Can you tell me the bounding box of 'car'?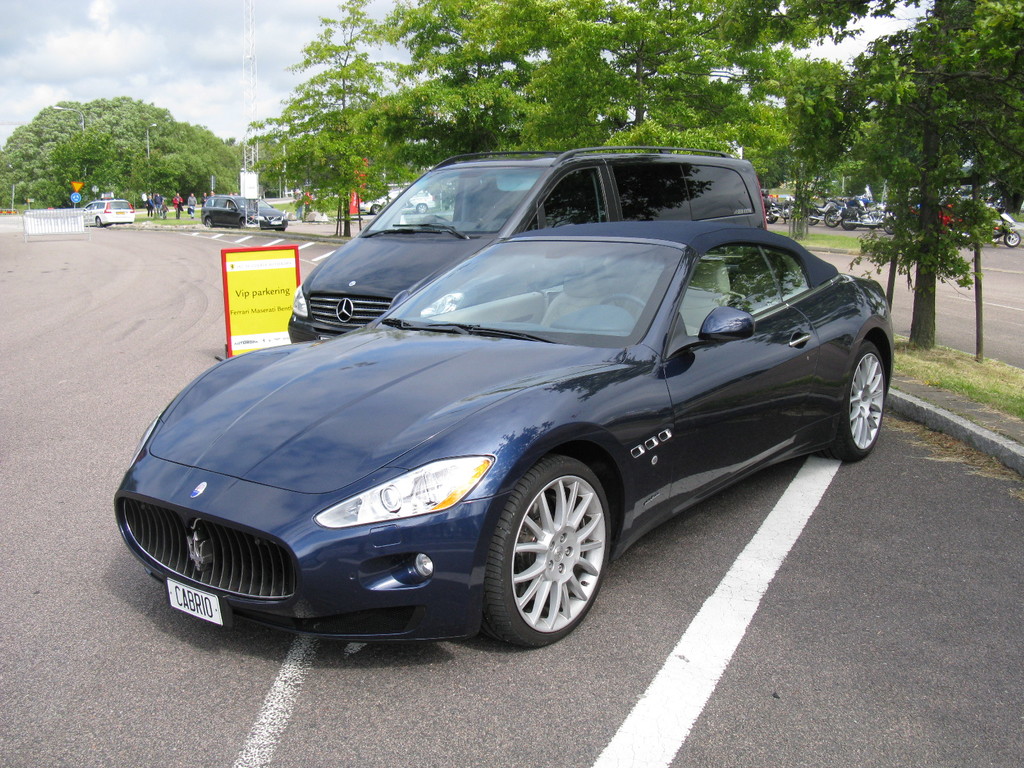
(x1=285, y1=147, x2=766, y2=344).
